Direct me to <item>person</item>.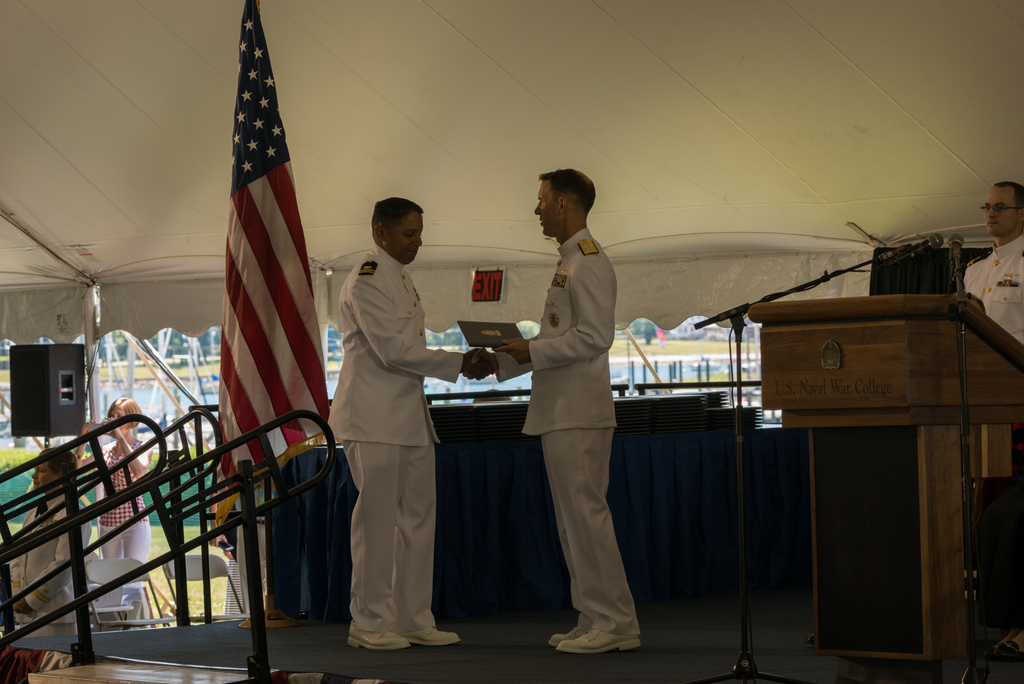
Direction: (455, 170, 640, 662).
